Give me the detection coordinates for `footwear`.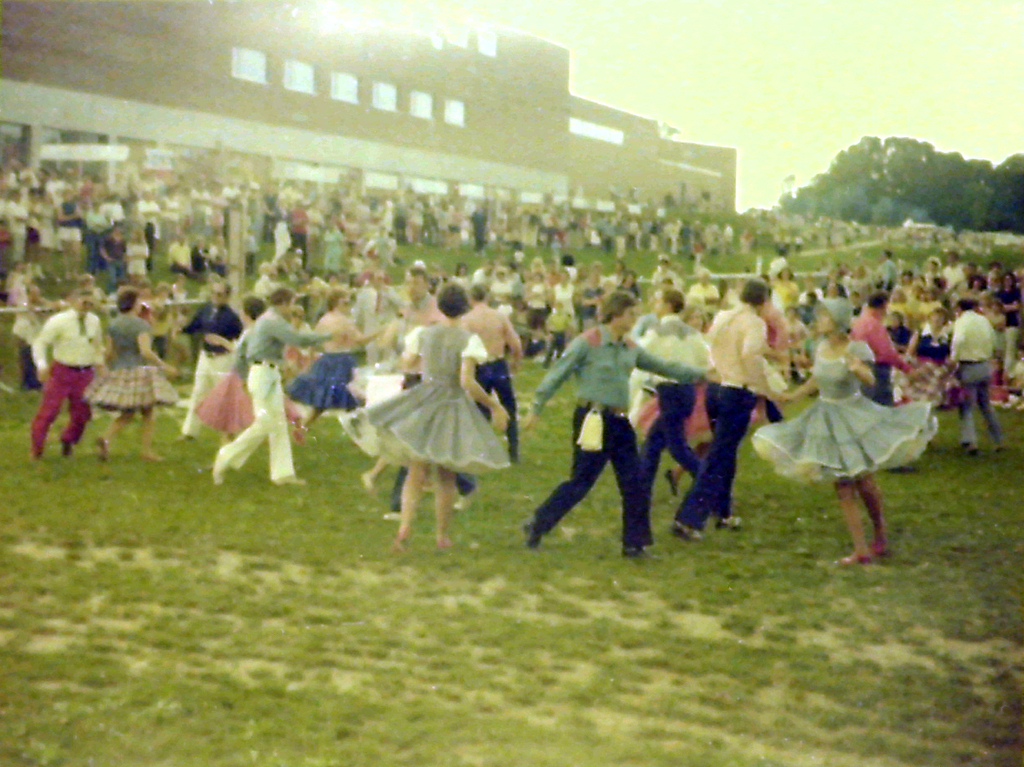
139:452:163:461.
